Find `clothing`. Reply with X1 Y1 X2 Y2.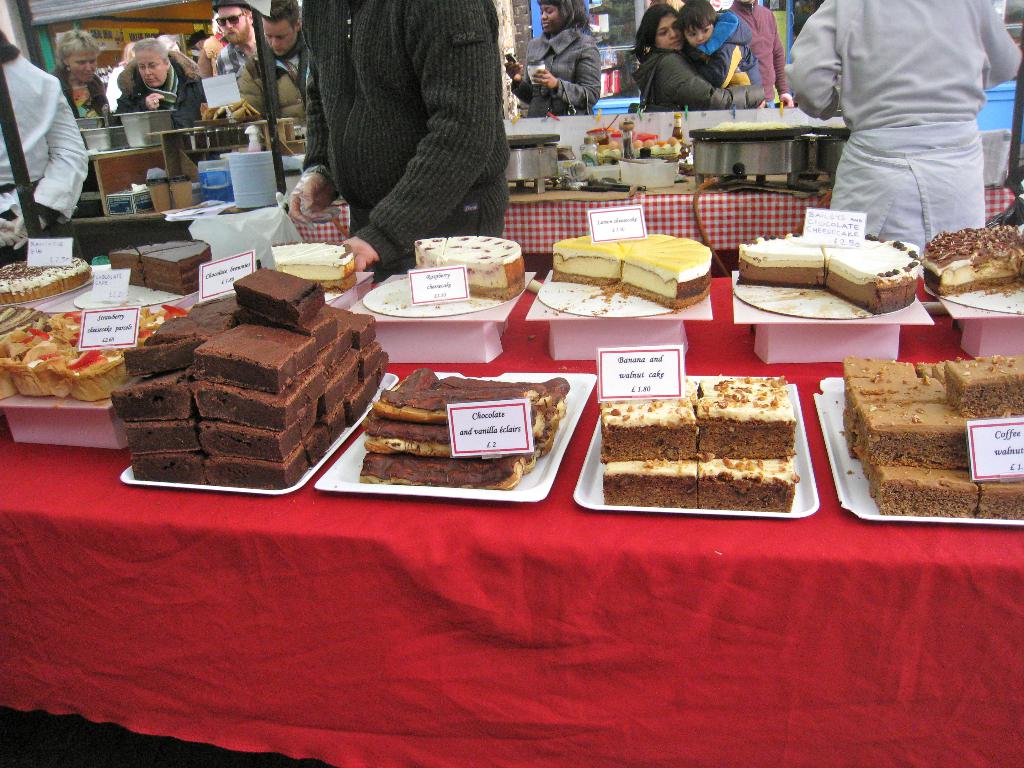
231 43 306 141.
